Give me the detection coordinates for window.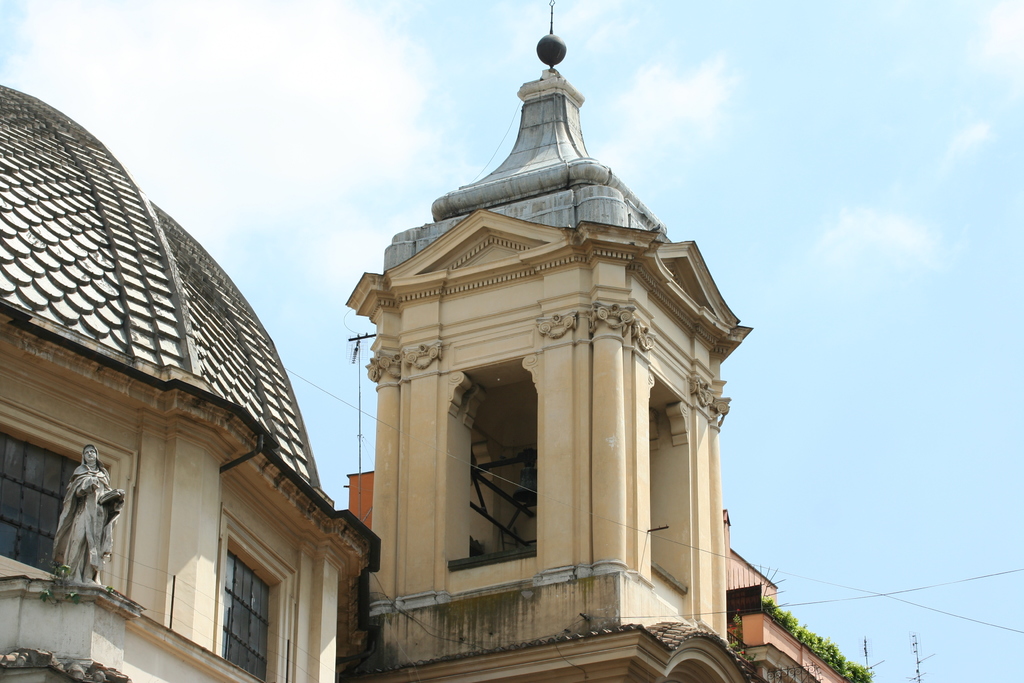
<bbox>223, 551, 270, 680</bbox>.
